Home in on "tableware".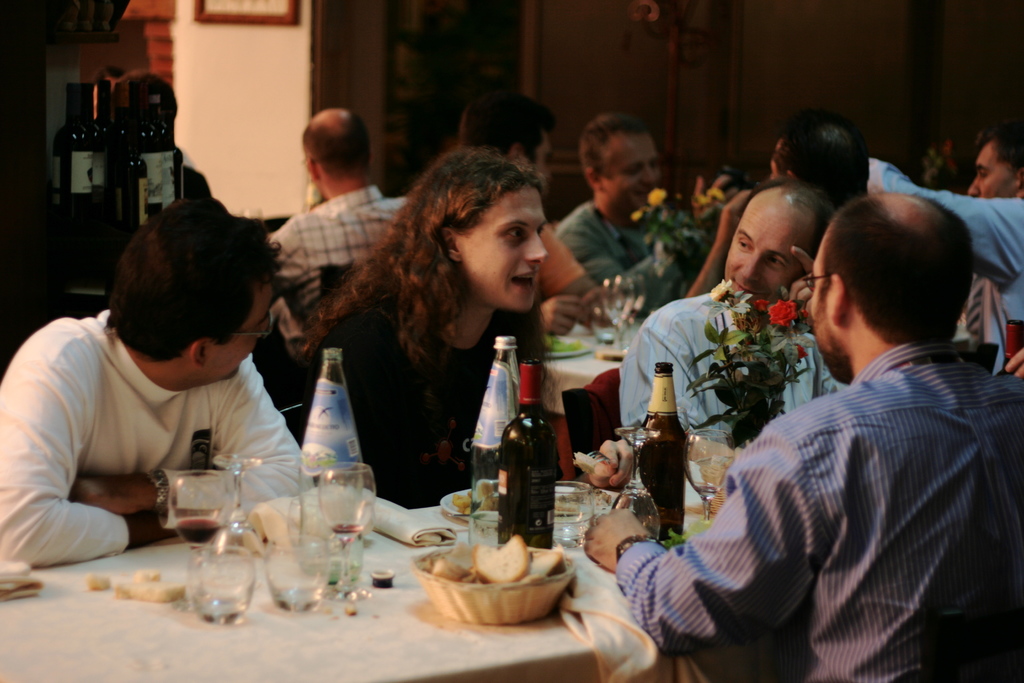
Homed in at rect(159, 470, 227, 575).
